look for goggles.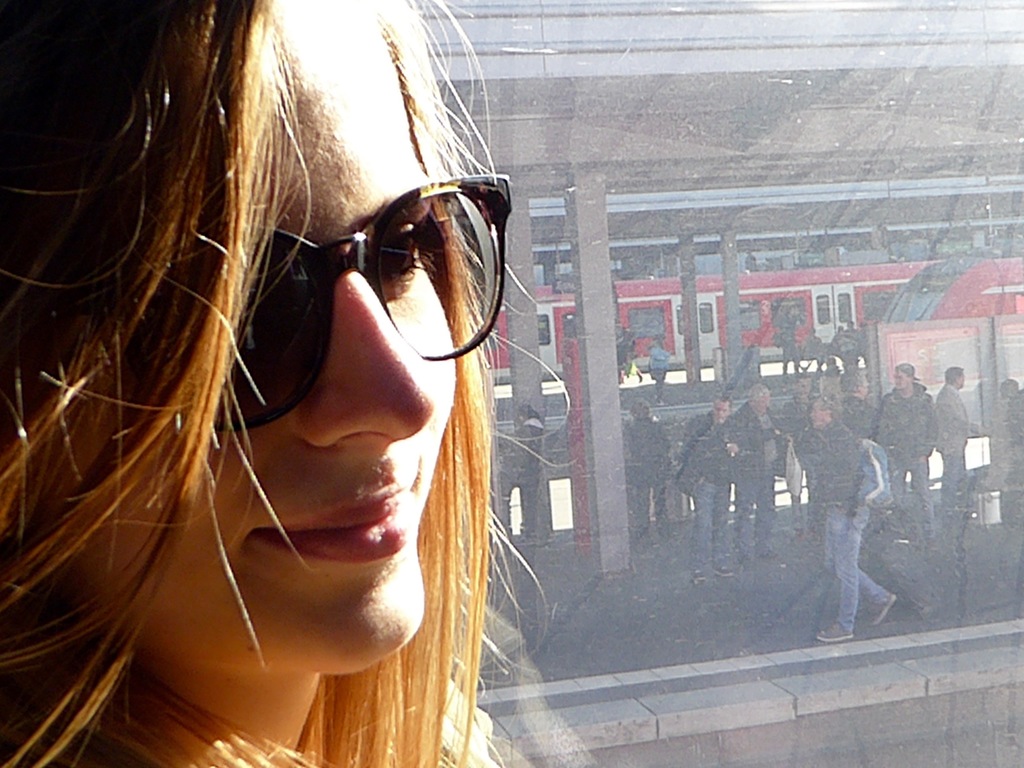
Found: crop(176, 168, 517, 415).
